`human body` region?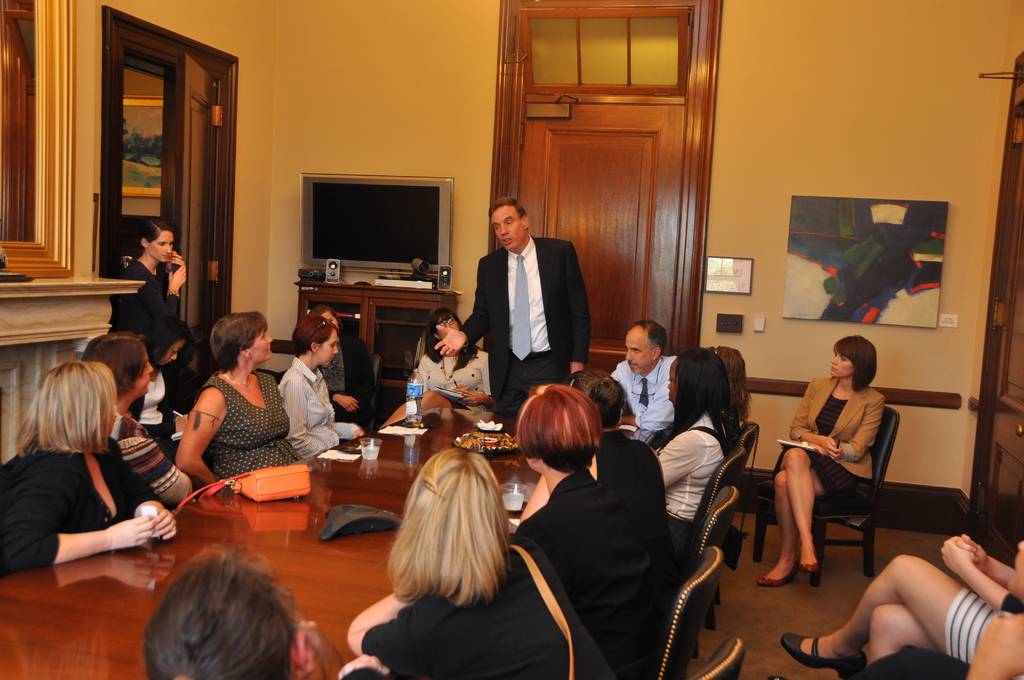
289:355:337:451
